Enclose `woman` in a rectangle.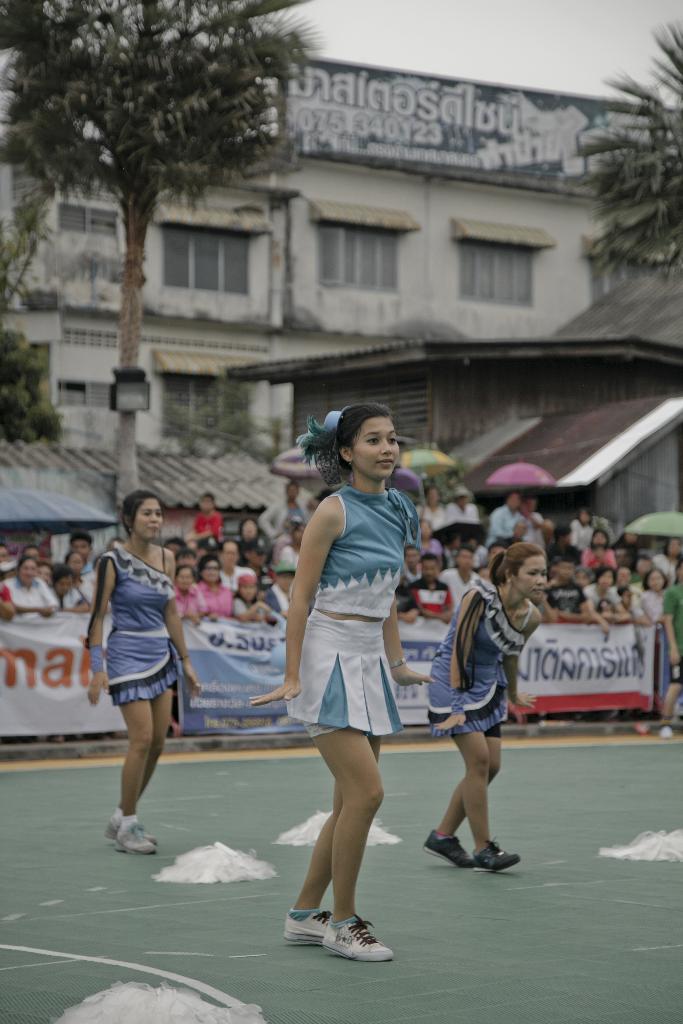
258/404/433/960.
